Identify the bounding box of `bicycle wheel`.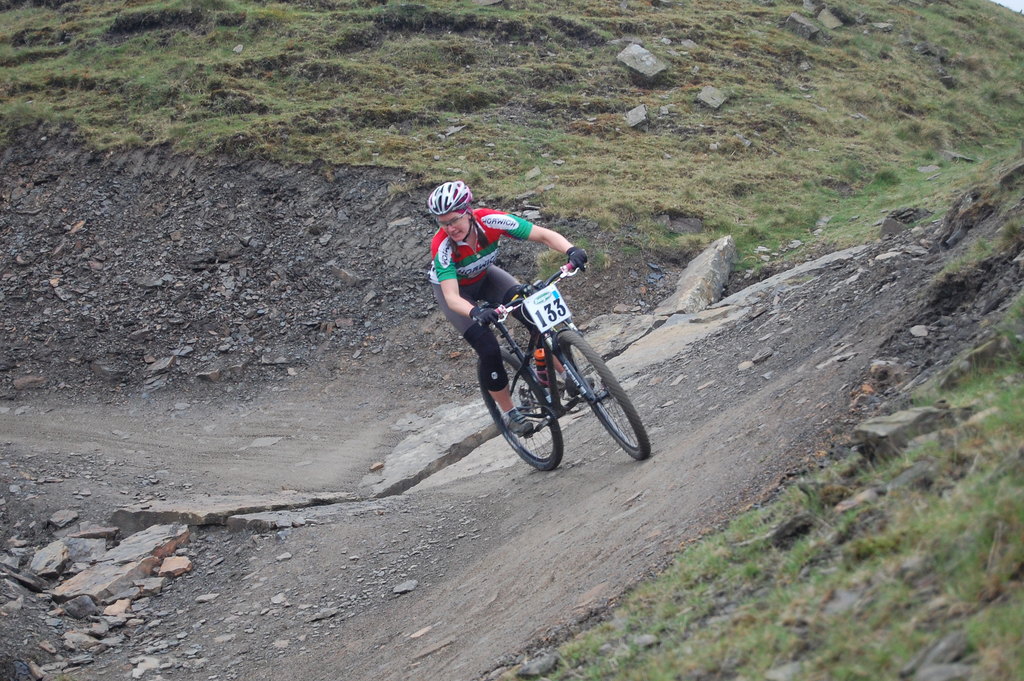
479:350:565:473.
